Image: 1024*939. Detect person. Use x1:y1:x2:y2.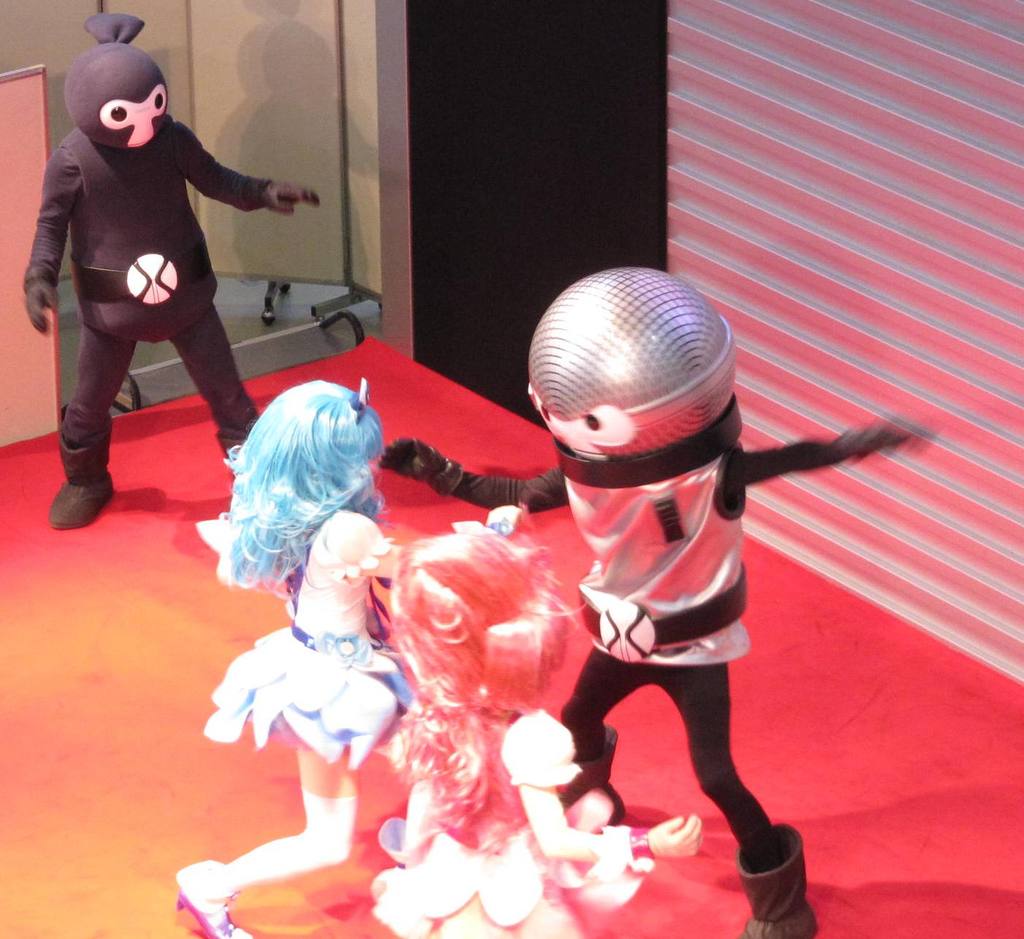
376:497:703:938.
